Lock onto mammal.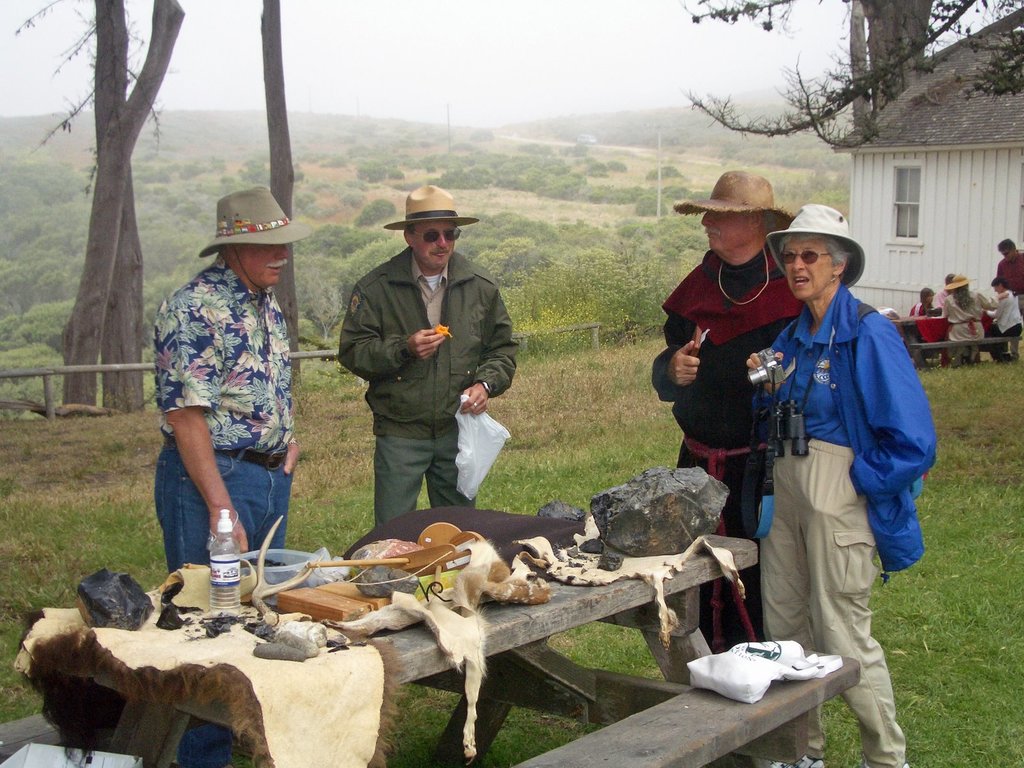
Locked: 985 273 1020 364.
